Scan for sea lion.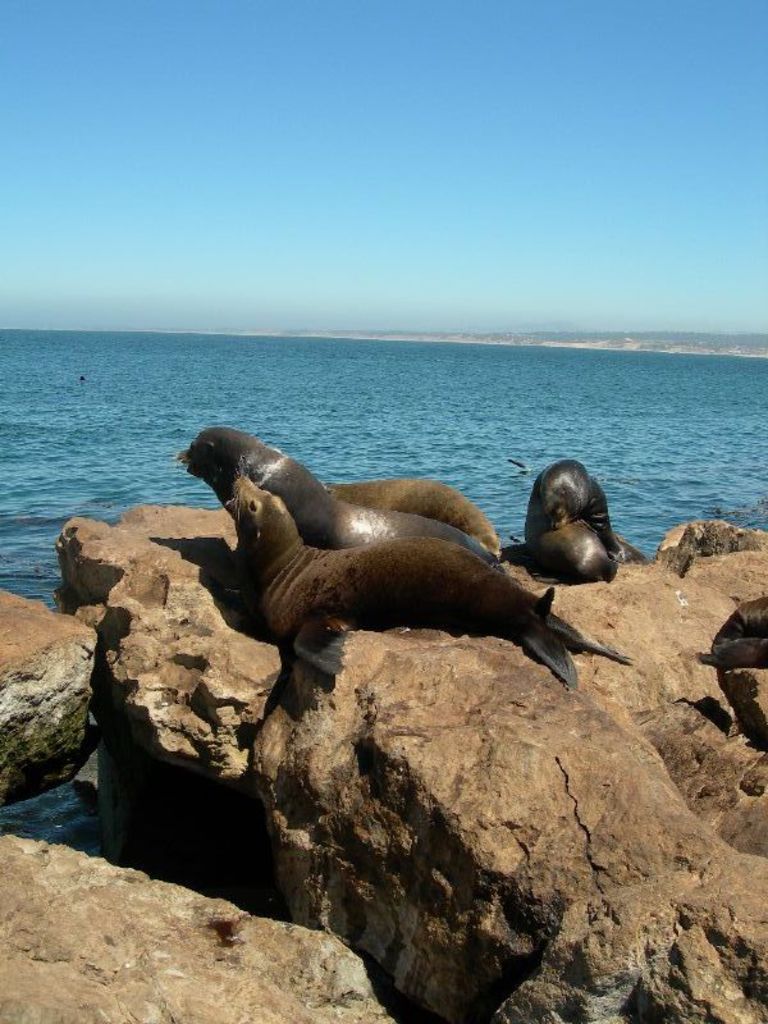
Scan result: locate(177, 428, 515, 575).
